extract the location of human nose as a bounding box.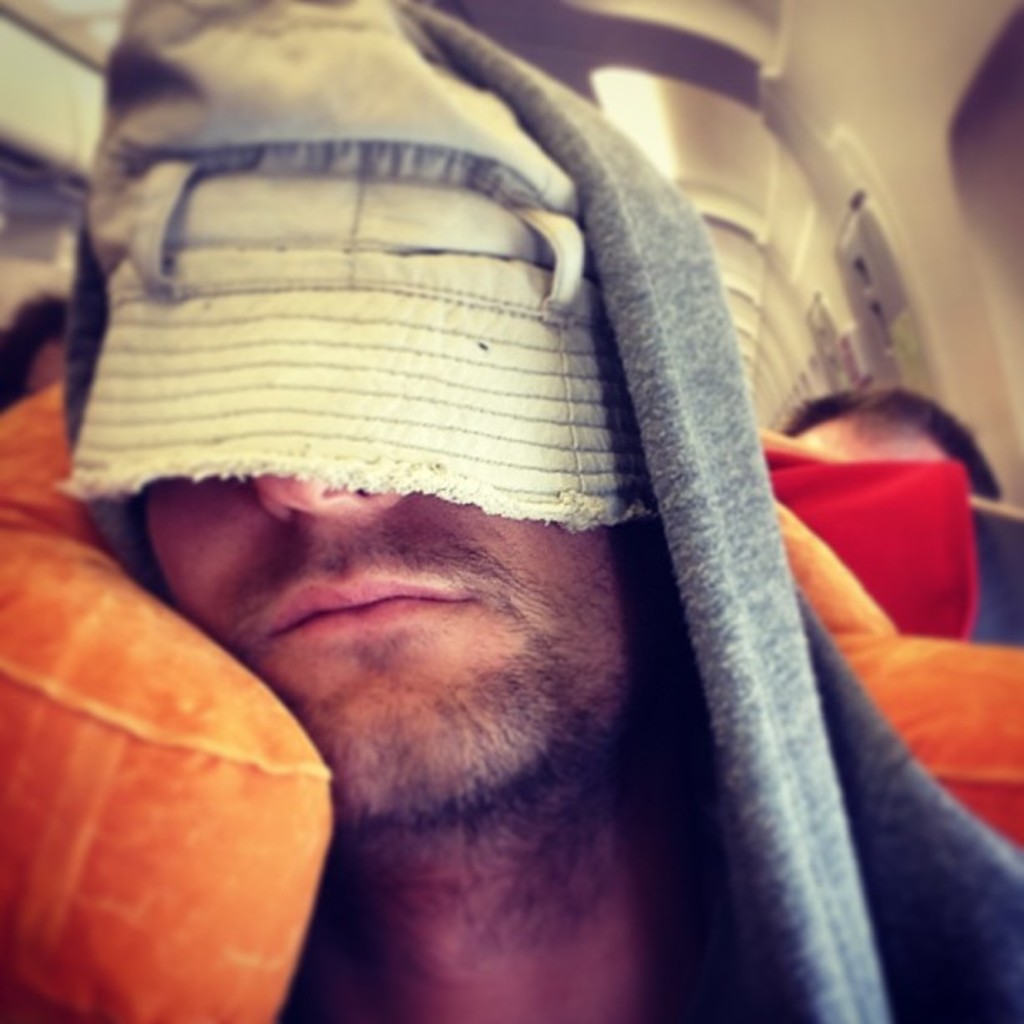
[249,477,407,524].
